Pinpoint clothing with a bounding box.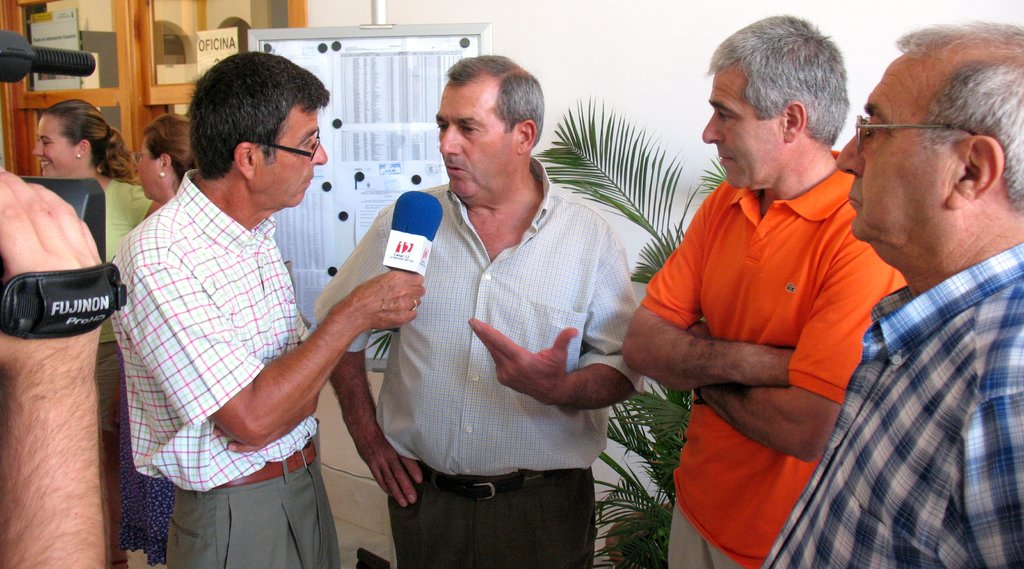
<box>307,154,636,568</box>.
